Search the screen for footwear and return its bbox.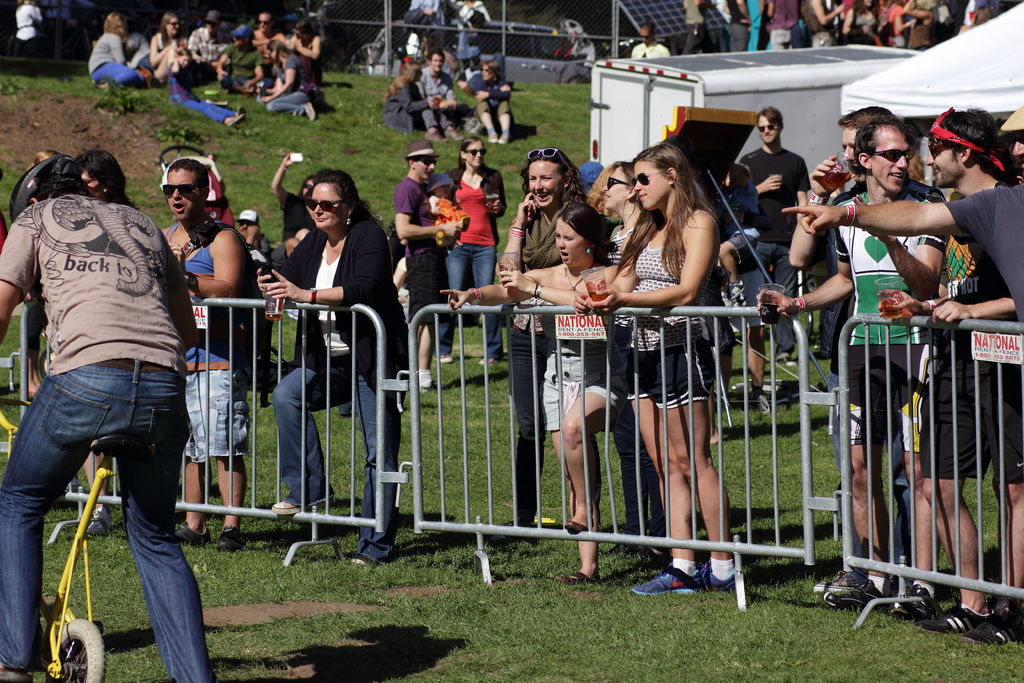
Found: (left=305, top=101, right=316, bottom=120).
